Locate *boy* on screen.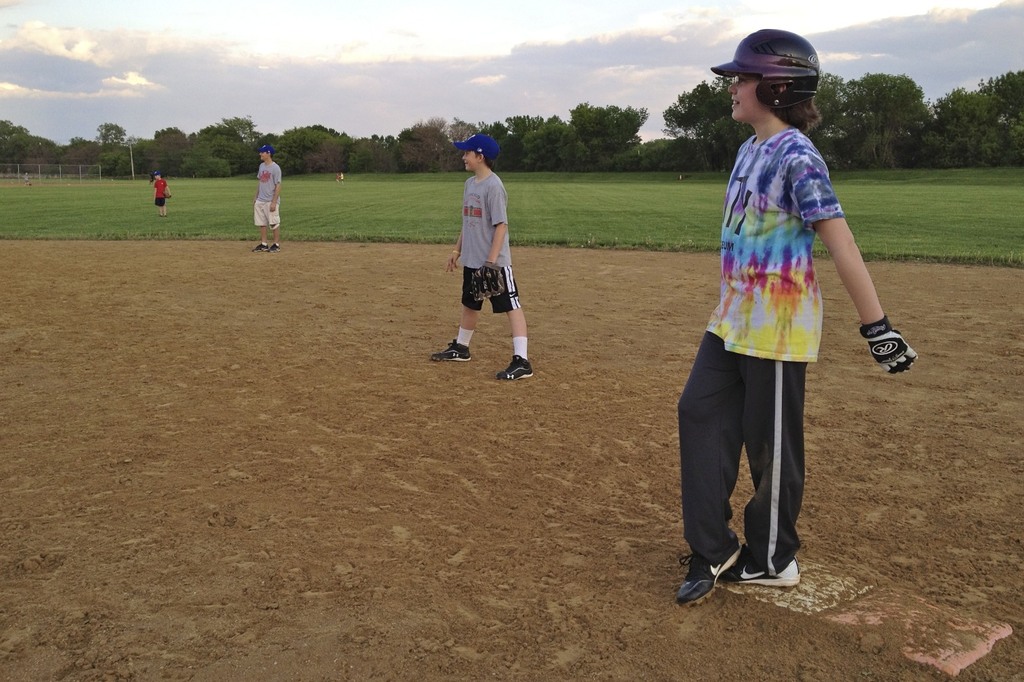
On screen at x1=438 y1=129 x2=536 y2=383.
